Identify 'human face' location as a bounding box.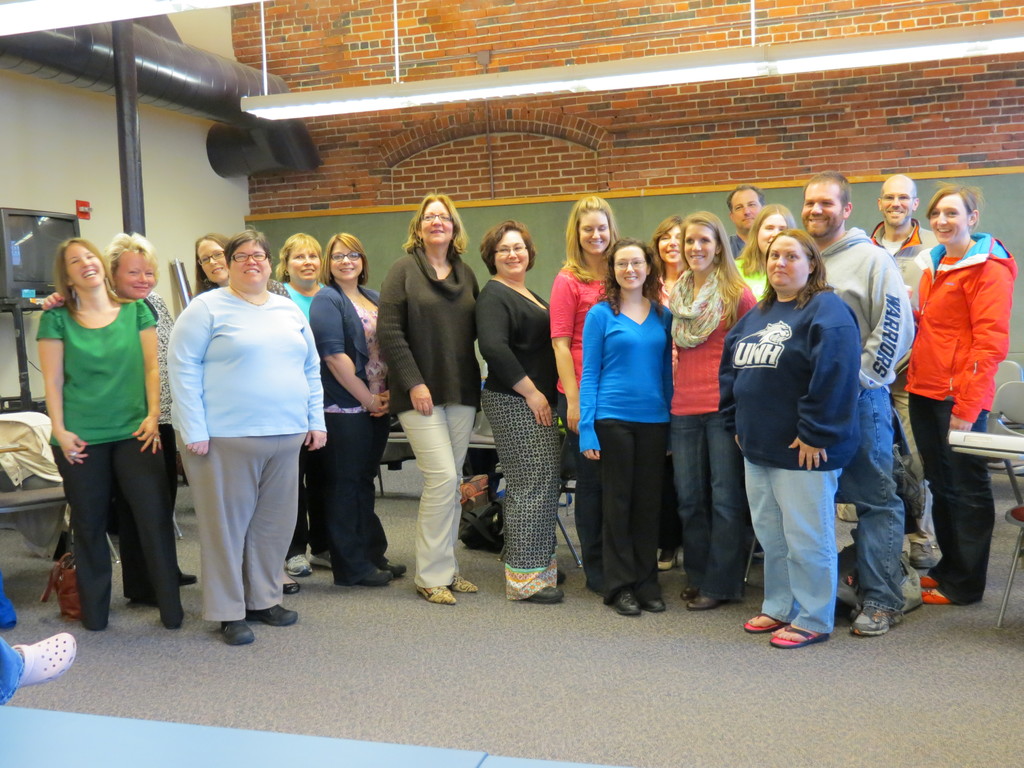
(659,228,687,264).
